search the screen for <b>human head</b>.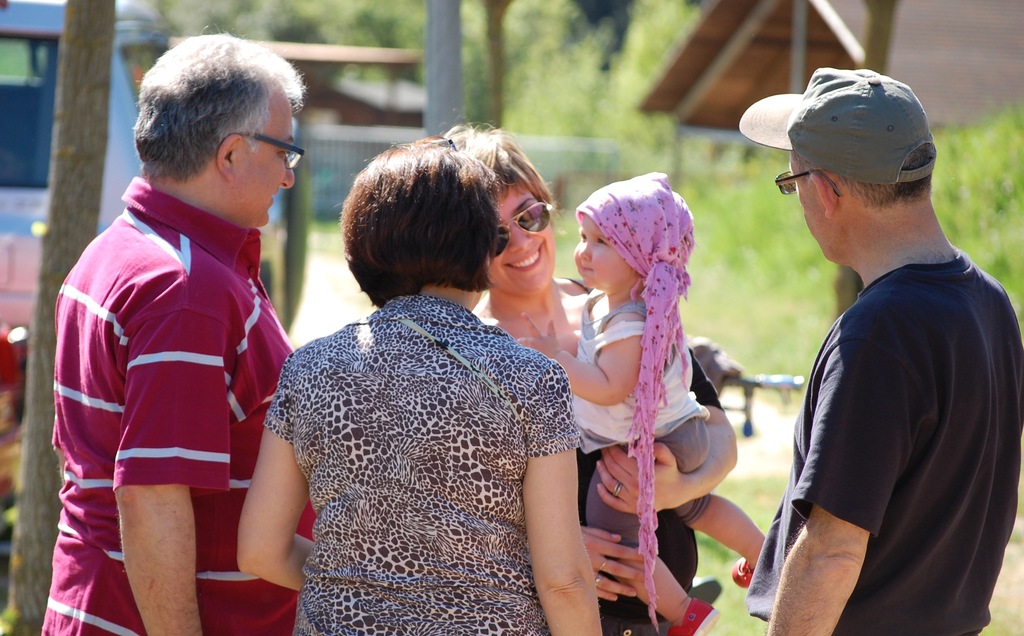
Found at 341 131 500 309.
